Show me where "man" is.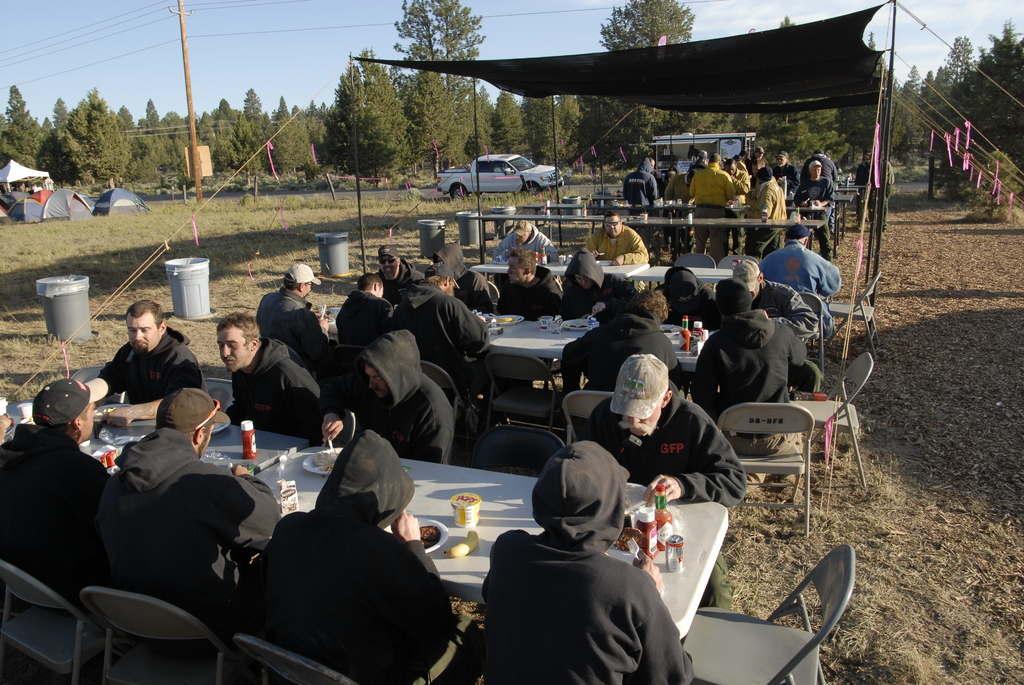
"man" is at 563 246 637 320.
